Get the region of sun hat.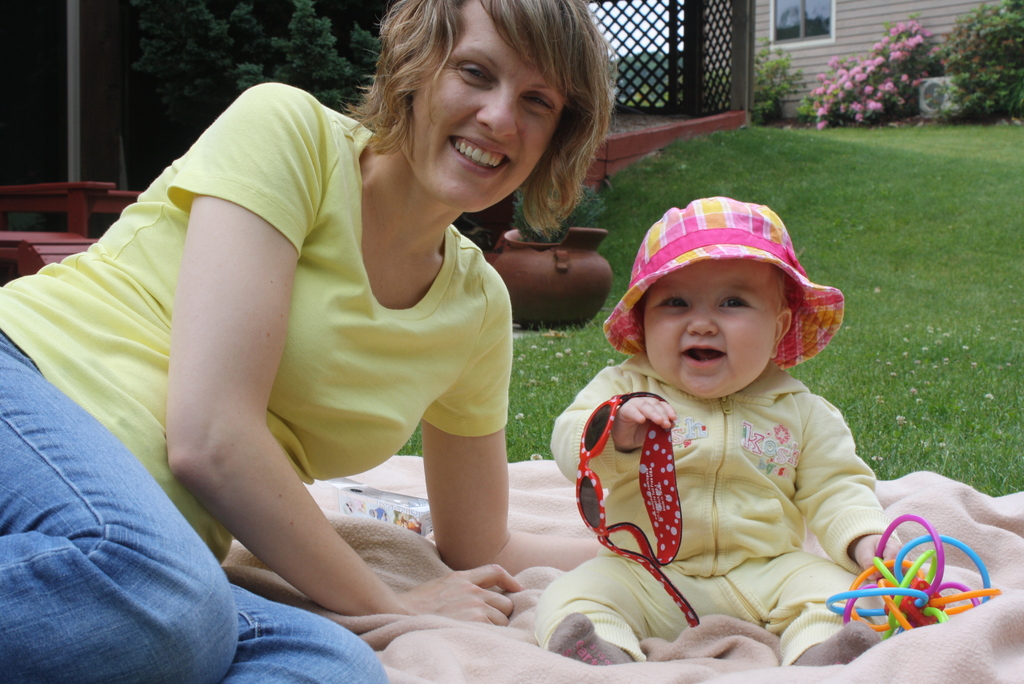
locate(591, 195, 838, 369).
